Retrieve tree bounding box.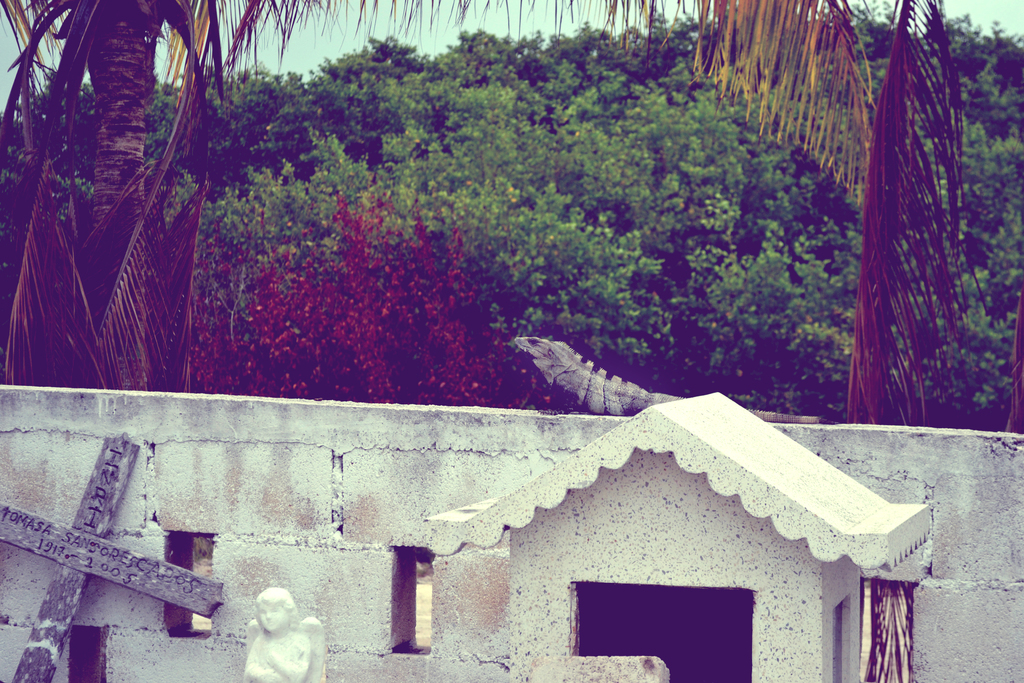
Bounding box: (257, 0, 1023, 682).
